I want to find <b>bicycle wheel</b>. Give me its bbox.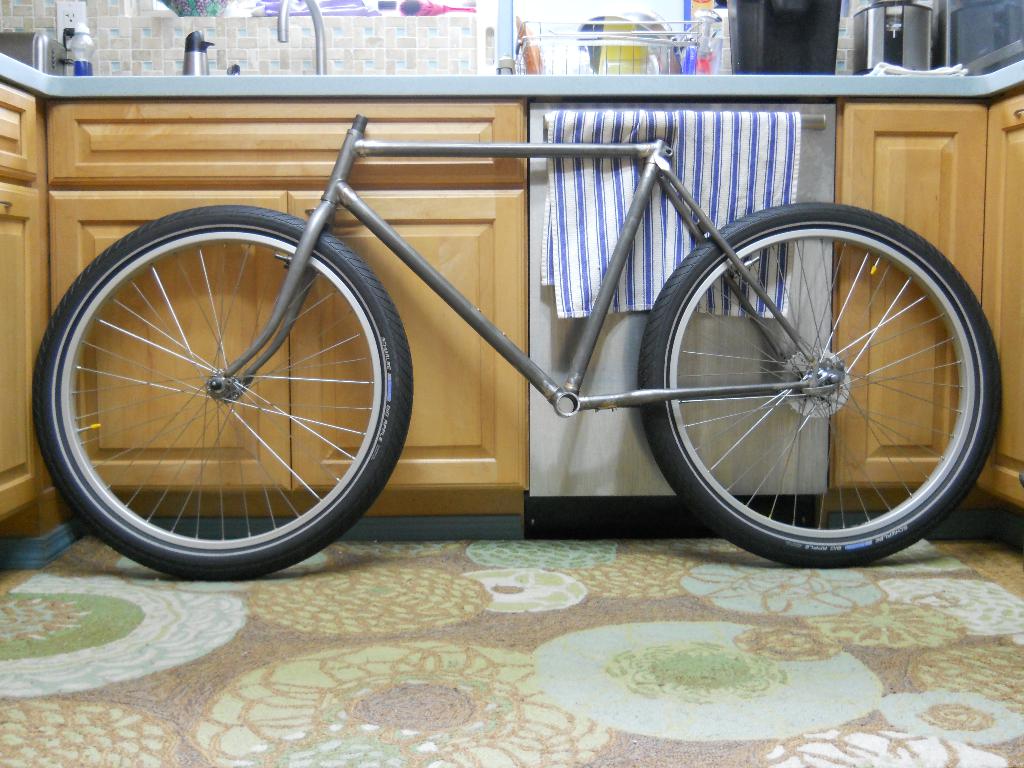
region(641, 196, 1008, 564).
